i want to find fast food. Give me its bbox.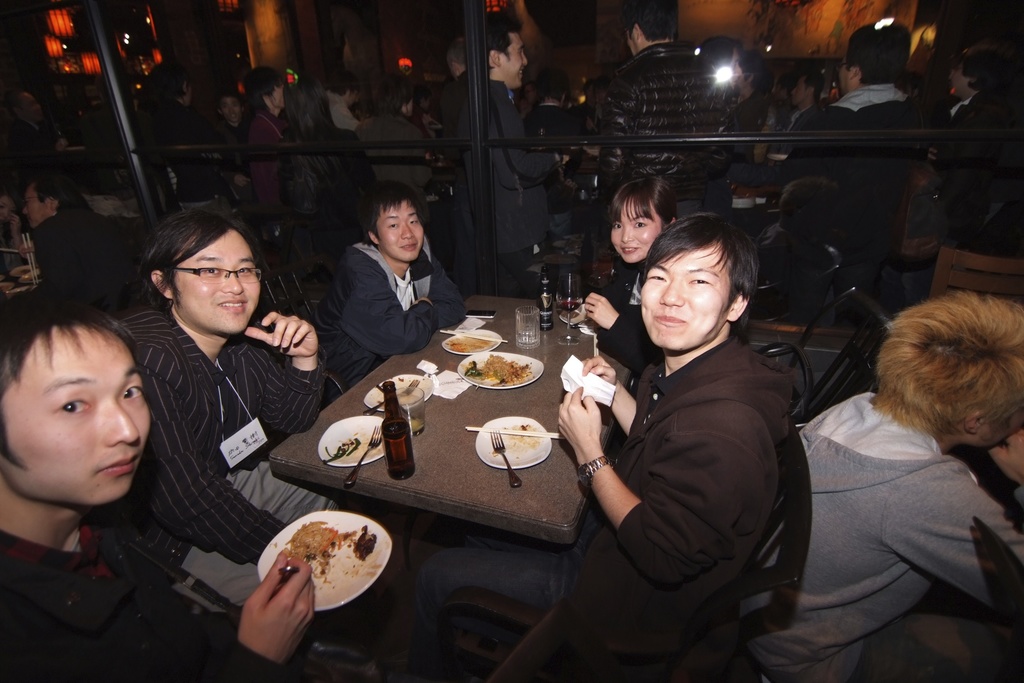
465,346,534,392.
